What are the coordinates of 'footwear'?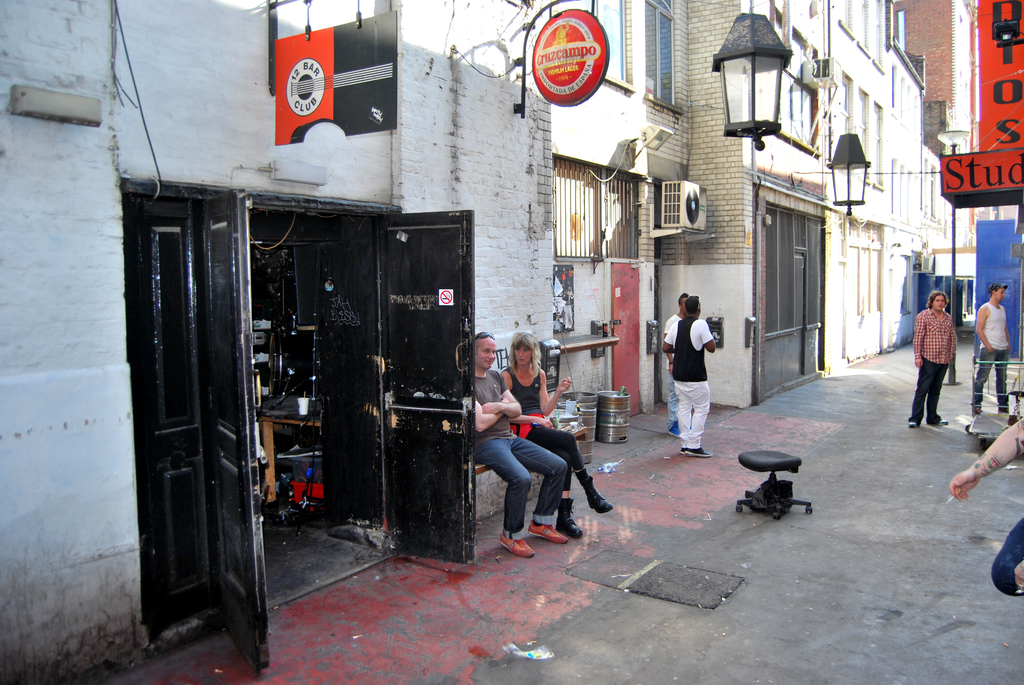
556/496/582/538.
